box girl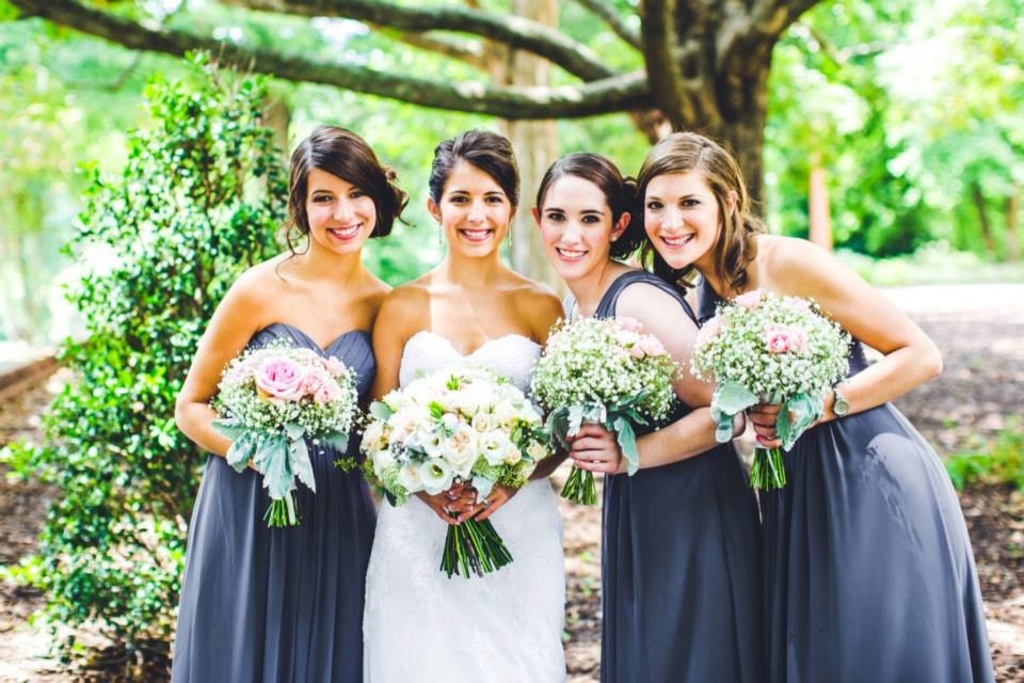
171,126,409,682
